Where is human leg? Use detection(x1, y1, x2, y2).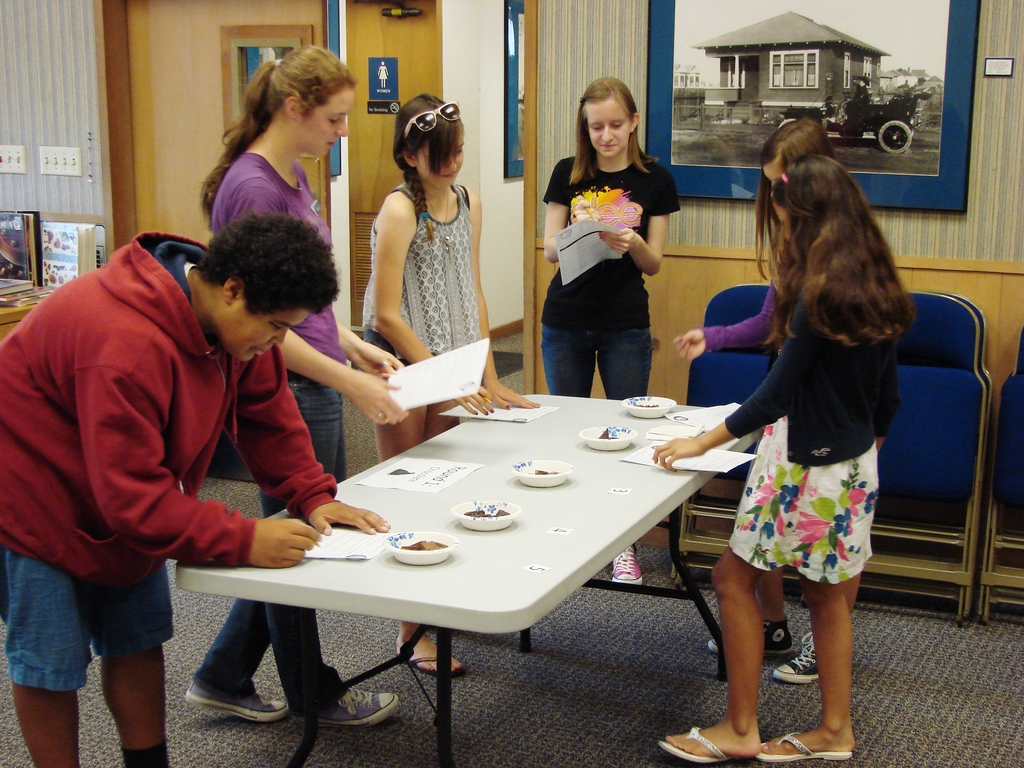
detection(188, 595, 287, 722).
